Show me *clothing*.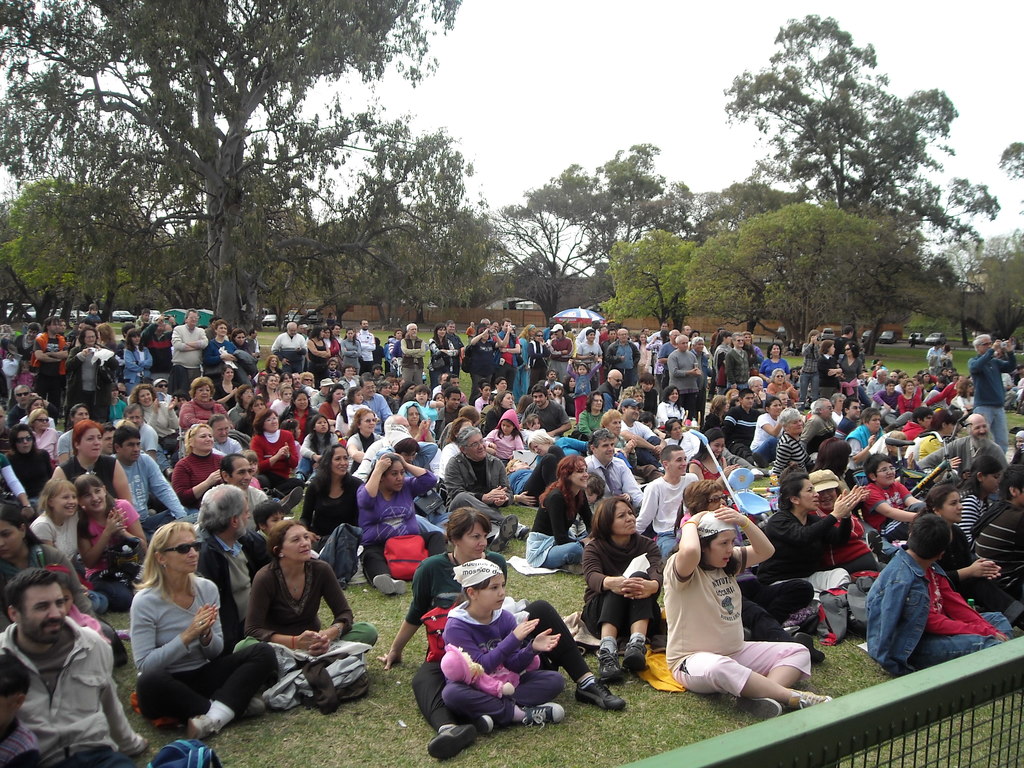
*clothing* is here: x1=515, y1=337, x2=532, y2=390.
